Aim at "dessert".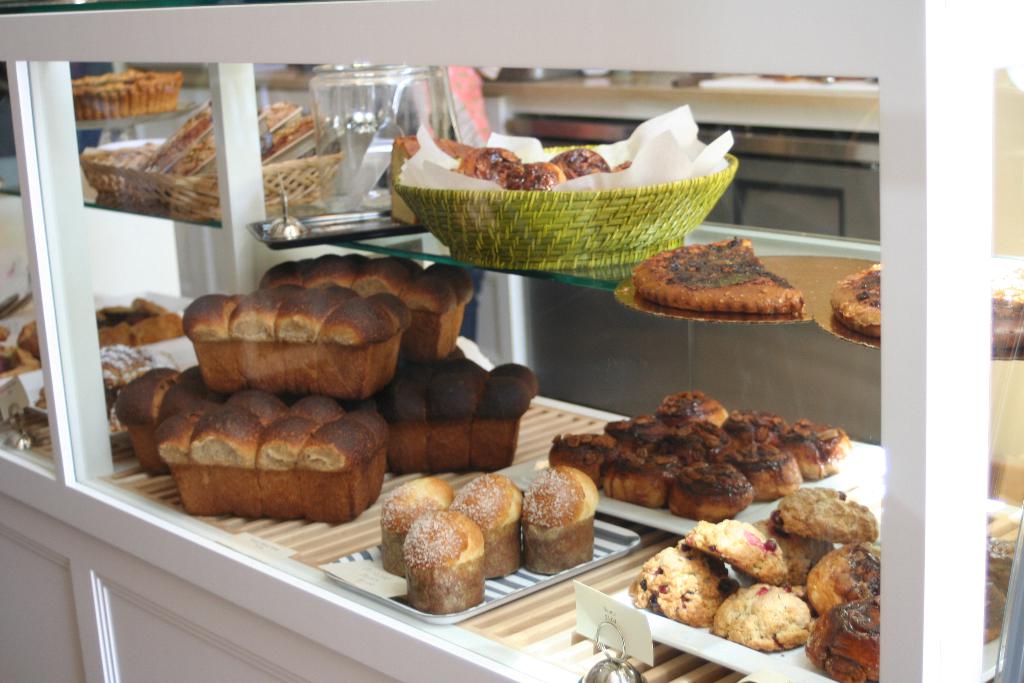
Aimed at (150, 394, 390, 529).
